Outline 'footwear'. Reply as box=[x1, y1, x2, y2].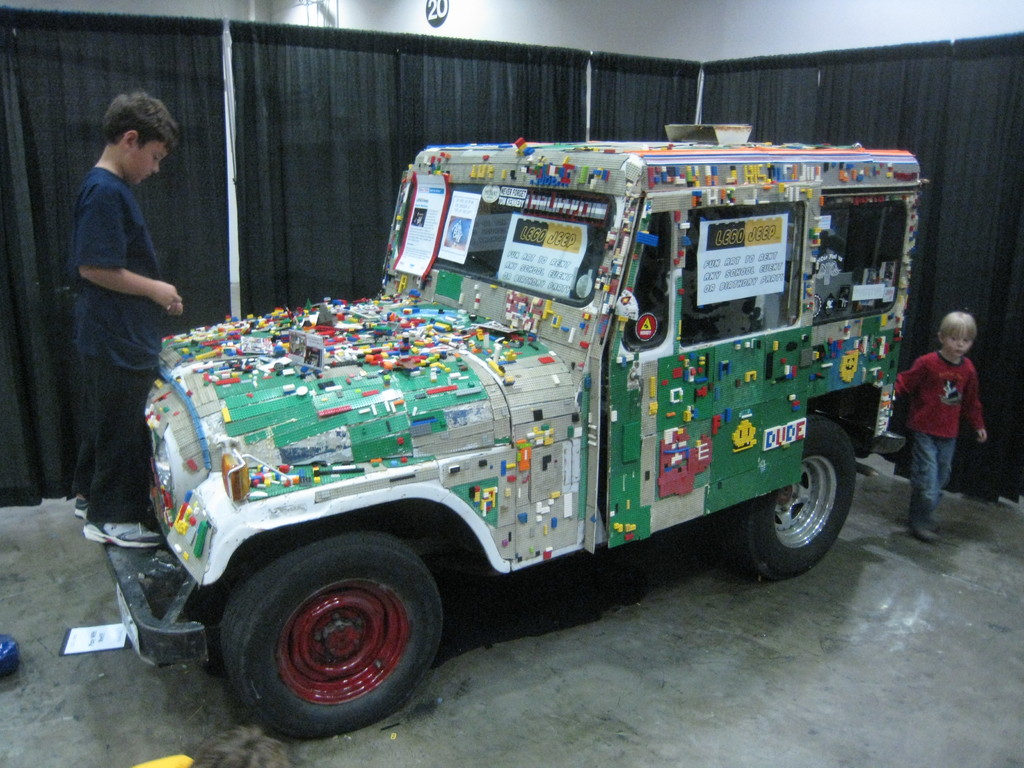
box=[70, 495, 89, 522].
